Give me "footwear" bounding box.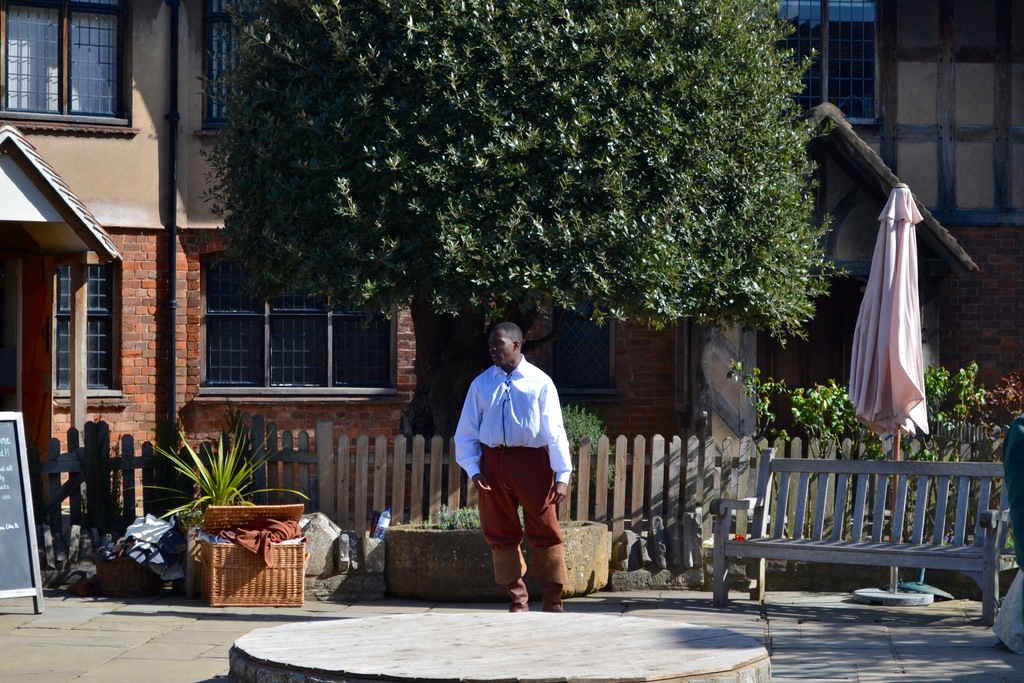
rect(530, 541, 568, 614).
